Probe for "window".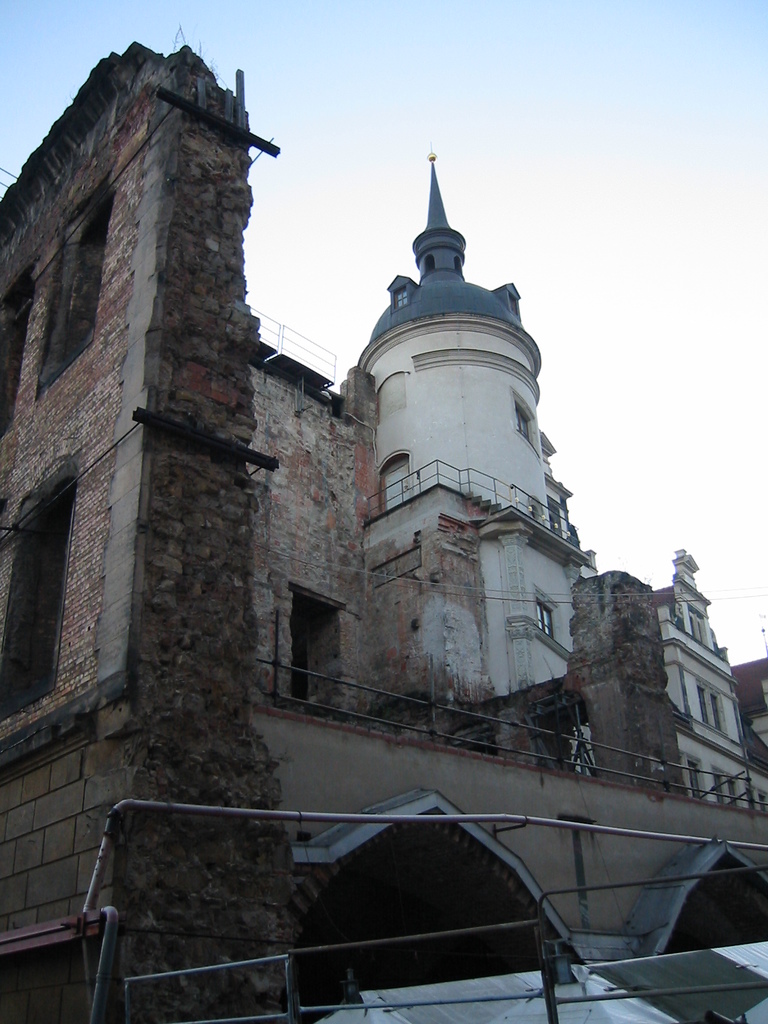
Probe result: [x1=0, y1=487, x2=65, y2=717].
